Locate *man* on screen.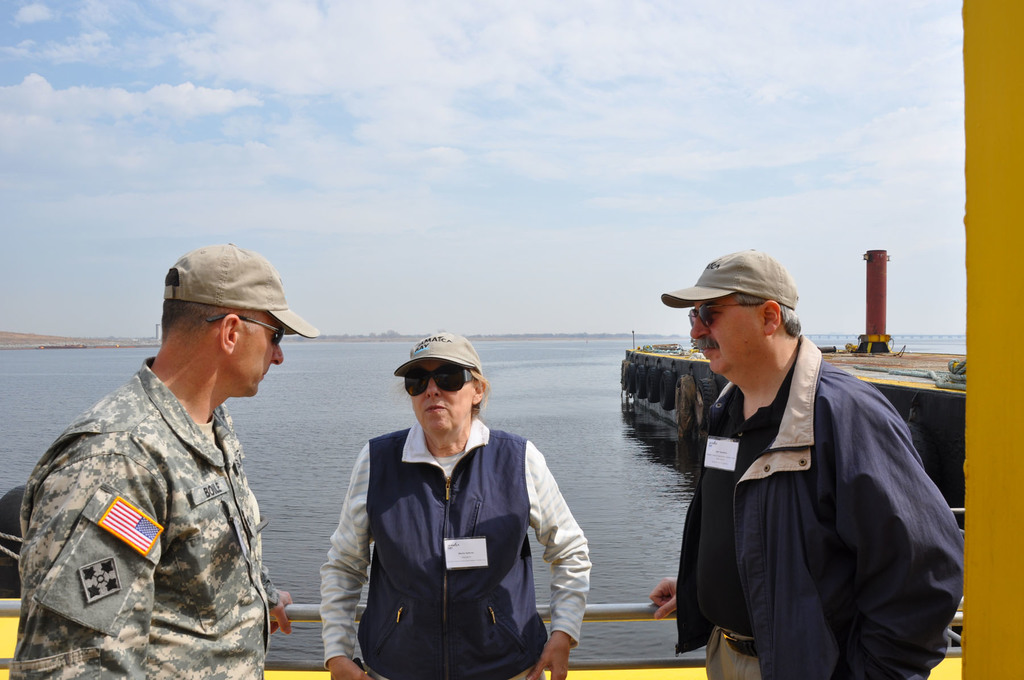
On screen at (33,235,317,677).
